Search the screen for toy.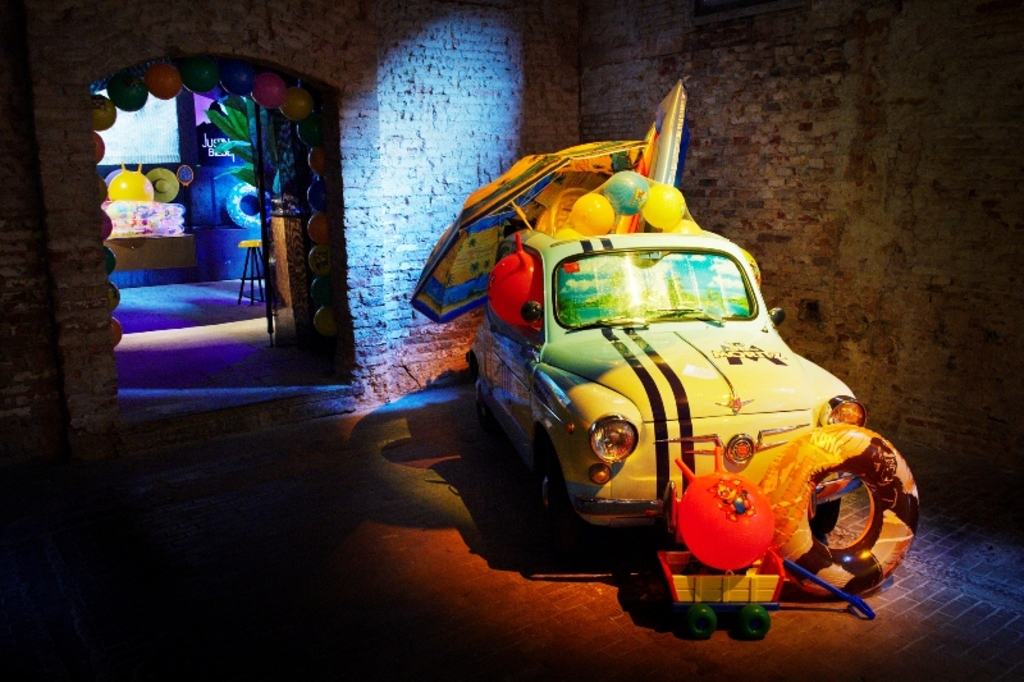
Found at (left=102, top=203, right=188, bottom=232).
